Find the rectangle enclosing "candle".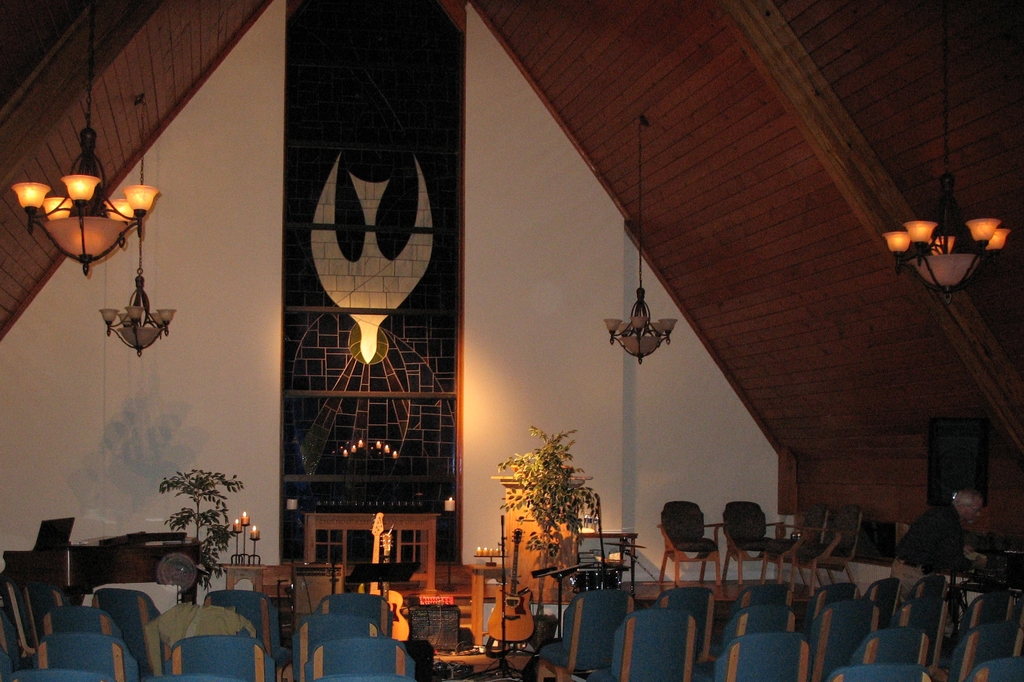
box(234, 519, 244, 532).
